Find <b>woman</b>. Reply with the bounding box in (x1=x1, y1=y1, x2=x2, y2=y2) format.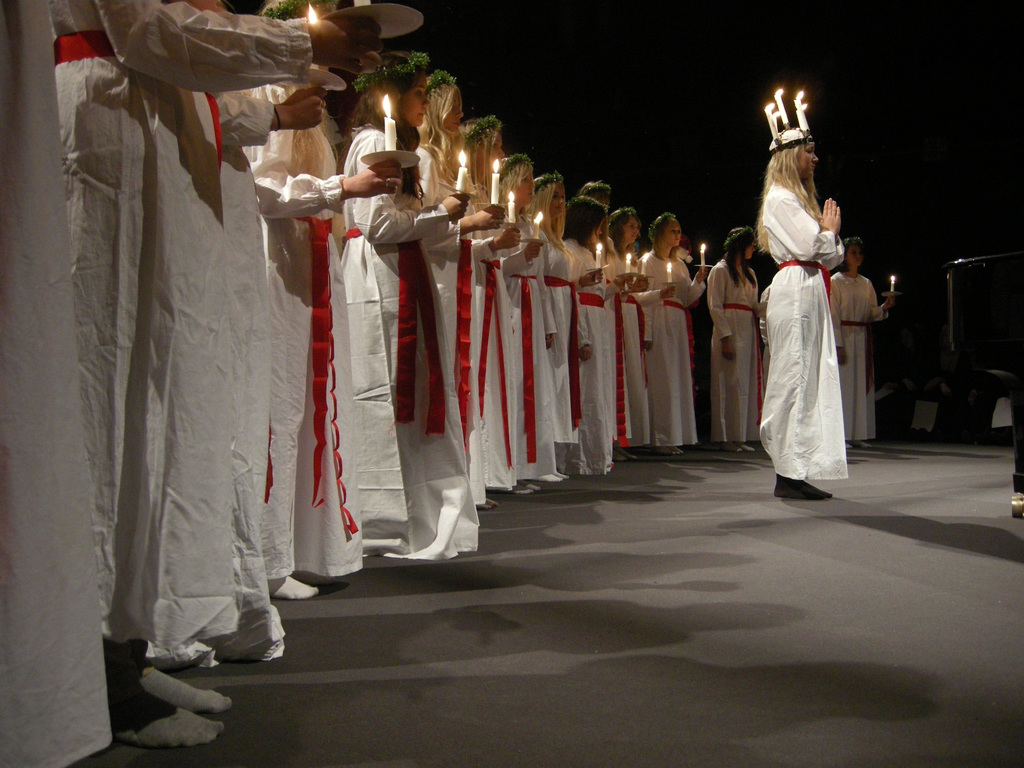
(x1=702, y1=221, x2=760, y2=456).
